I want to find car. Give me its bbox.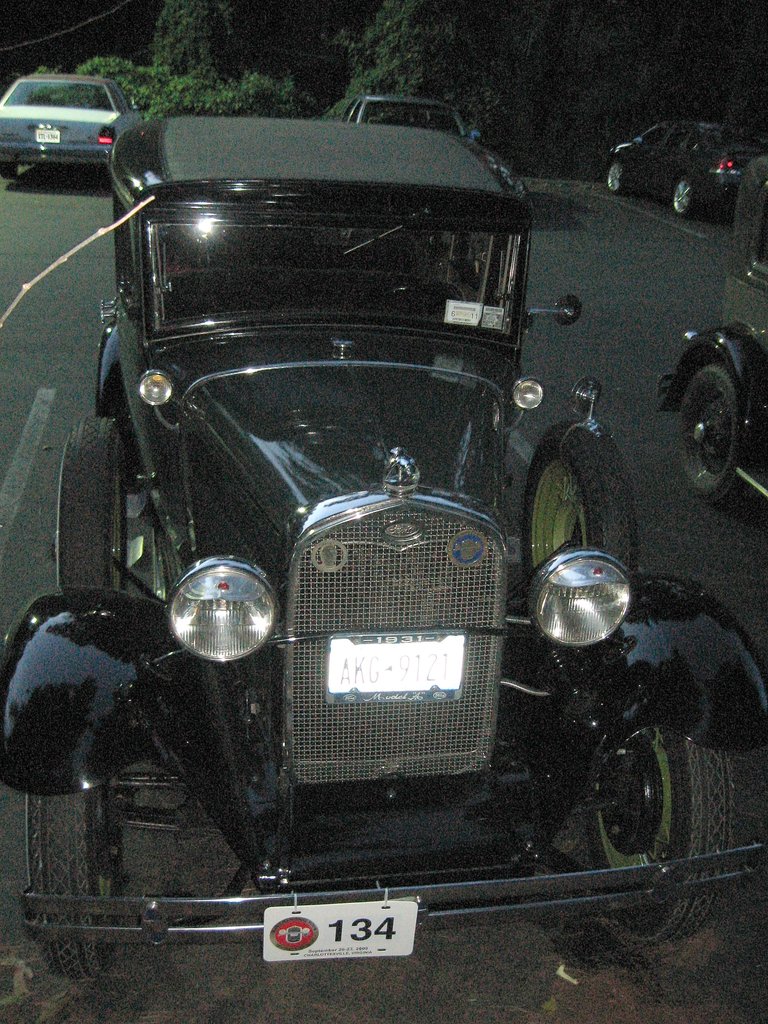
crop(343, 89, 469, 129).
